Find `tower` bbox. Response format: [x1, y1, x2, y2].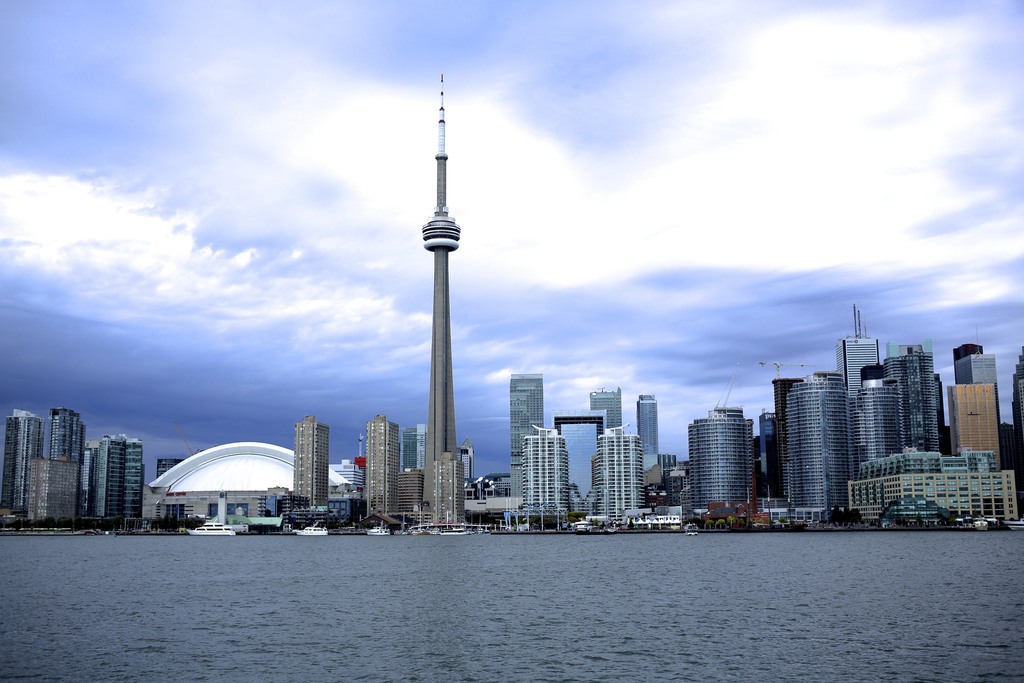
[296, 418, 329, 515].
